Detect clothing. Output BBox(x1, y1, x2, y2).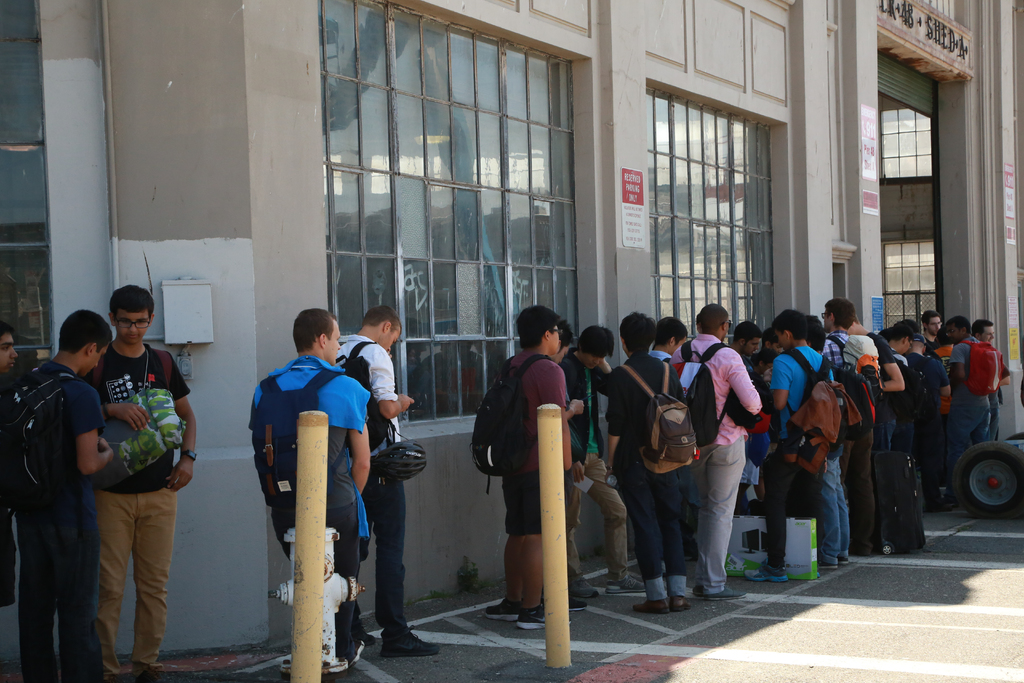
BBox(81, 311, 182, 659).
